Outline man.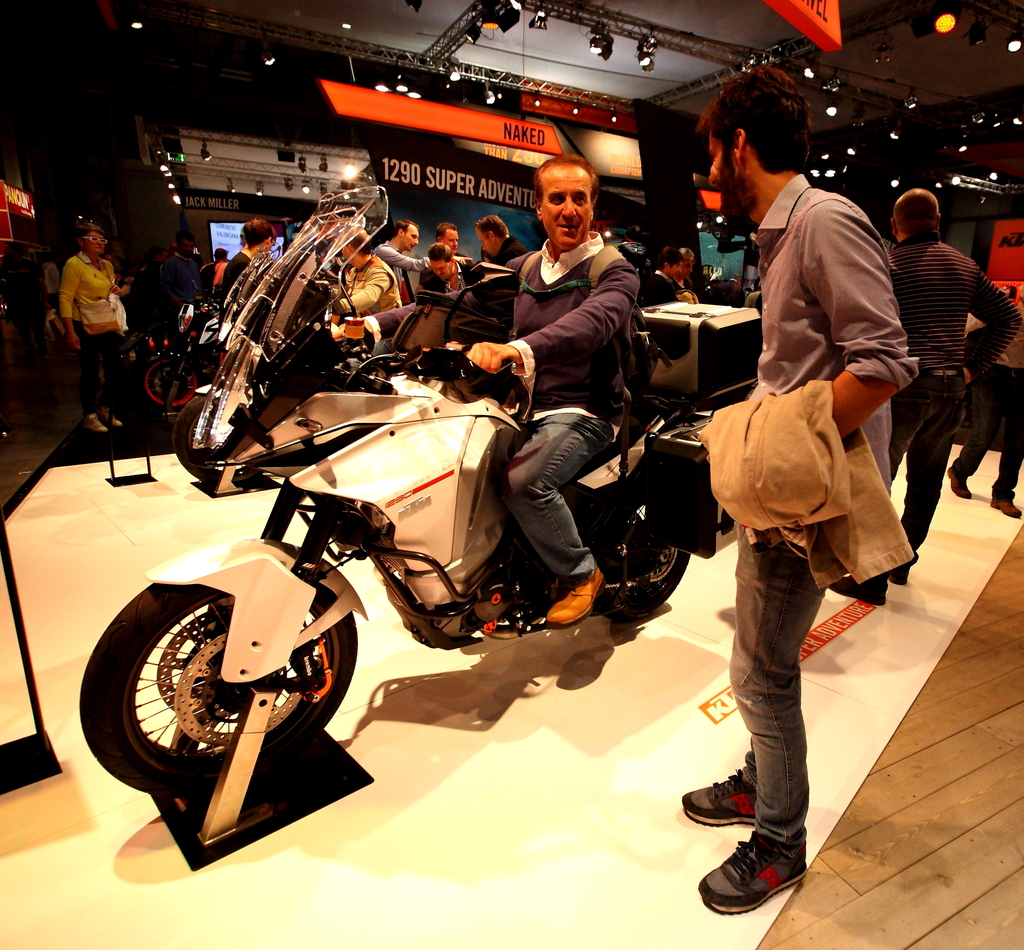
Outline: bbox(476, 215, 528, 267).
